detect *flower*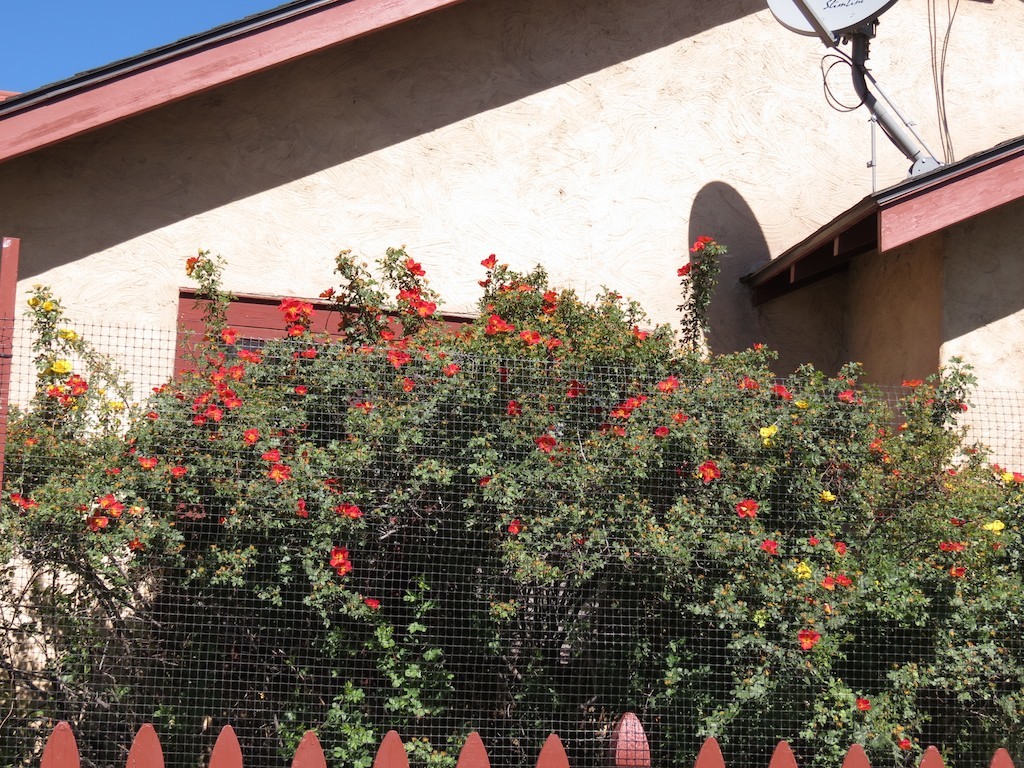
rect(902, 742, 912, 748)
